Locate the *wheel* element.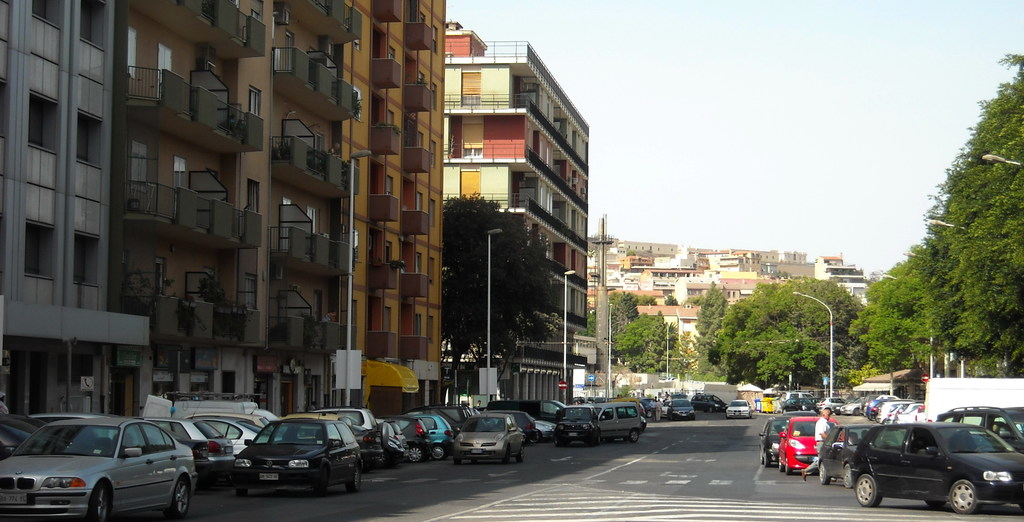
Element bbox: bbox(841, 462, 854, 491).
